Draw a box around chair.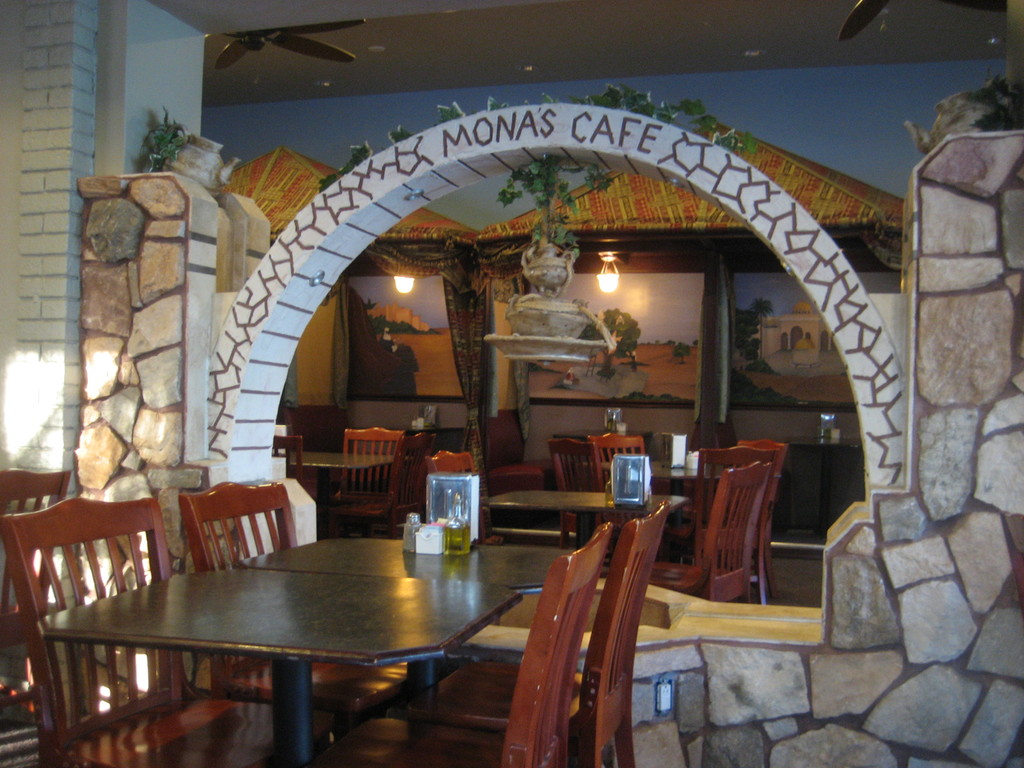
(737, 436, 783, 543).
